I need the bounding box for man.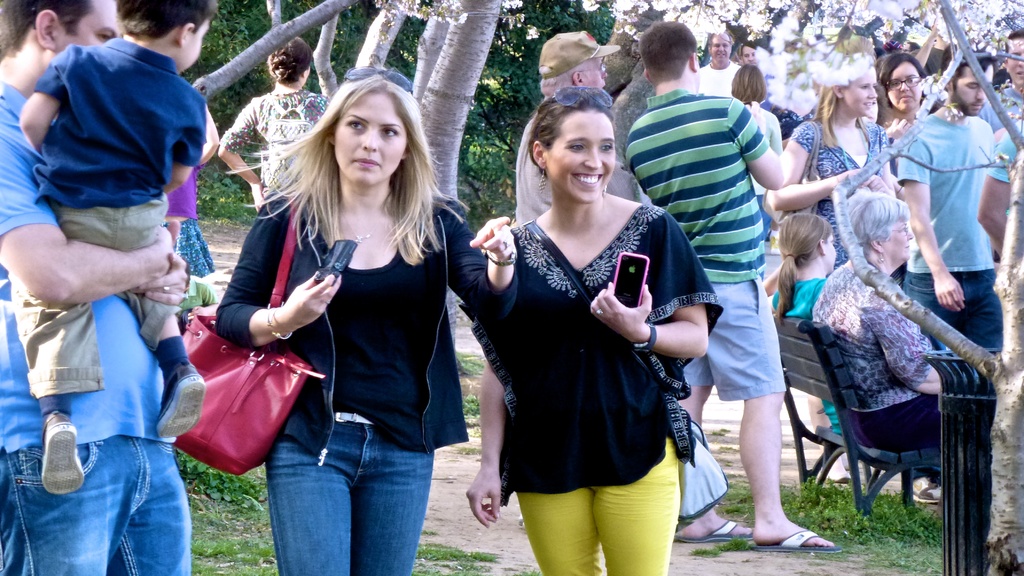
Here it is: crop(0, 0, 207, 561).
